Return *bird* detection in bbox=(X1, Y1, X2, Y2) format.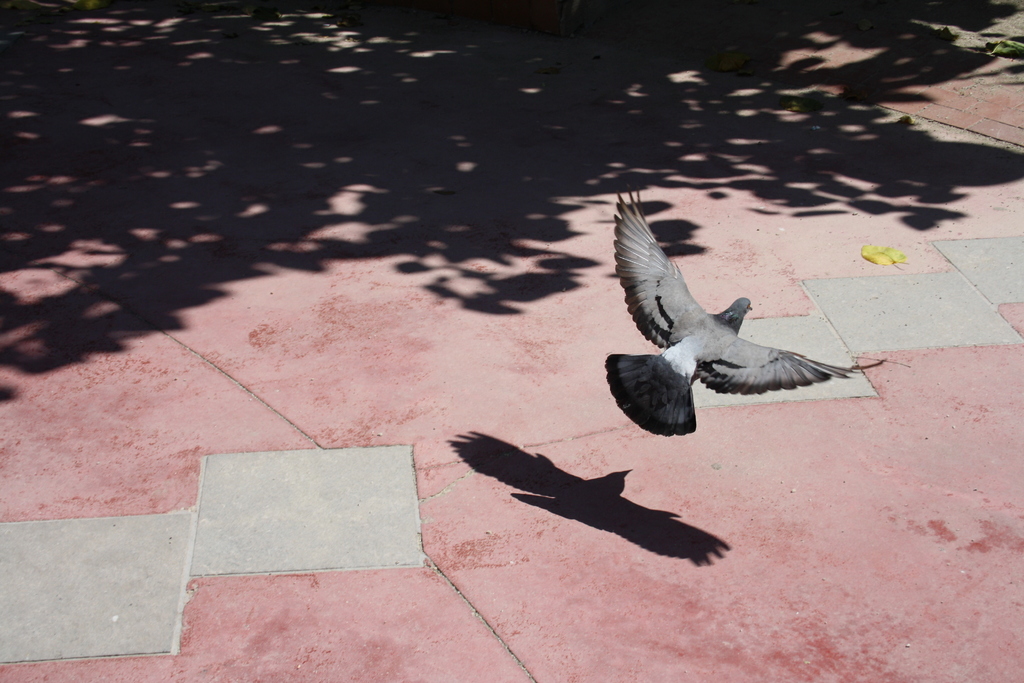
bbox=(598, 191, 865, 418).
